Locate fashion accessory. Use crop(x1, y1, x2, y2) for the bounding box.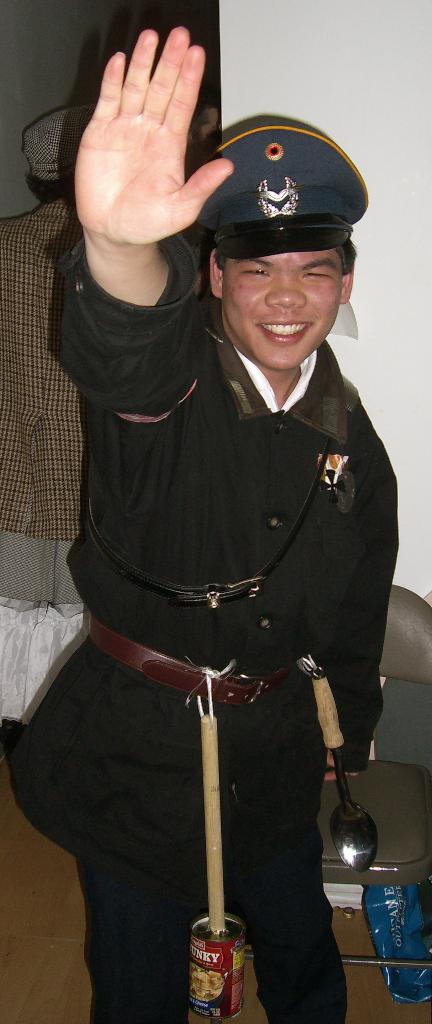
crop(88, 615, 291, 705).
